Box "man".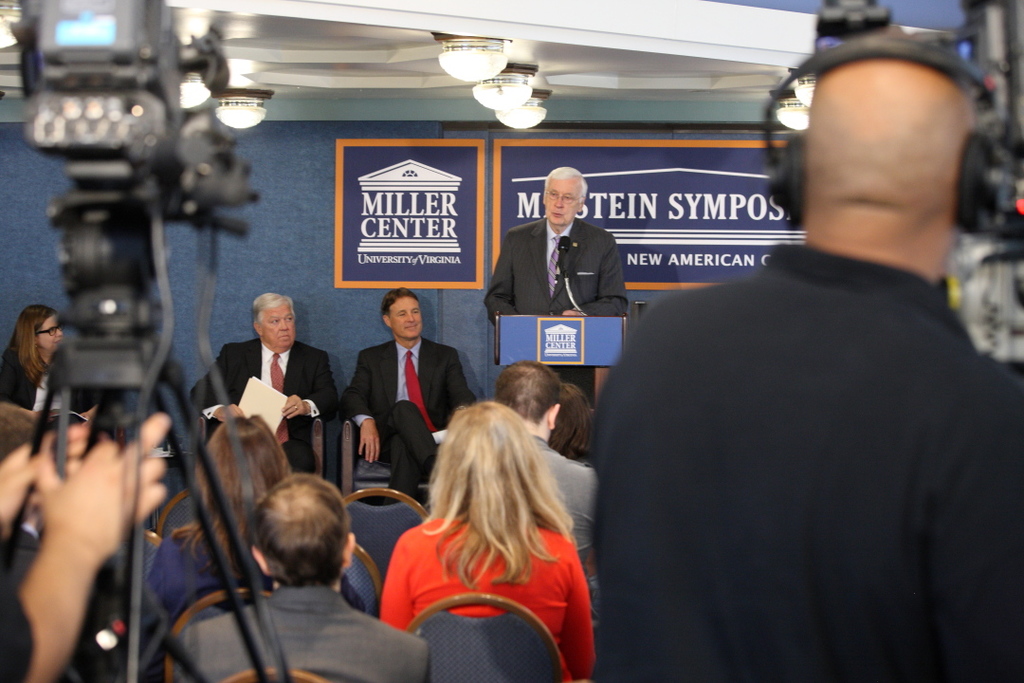
(x1=173, y1=473, x2=431, y2=682).
